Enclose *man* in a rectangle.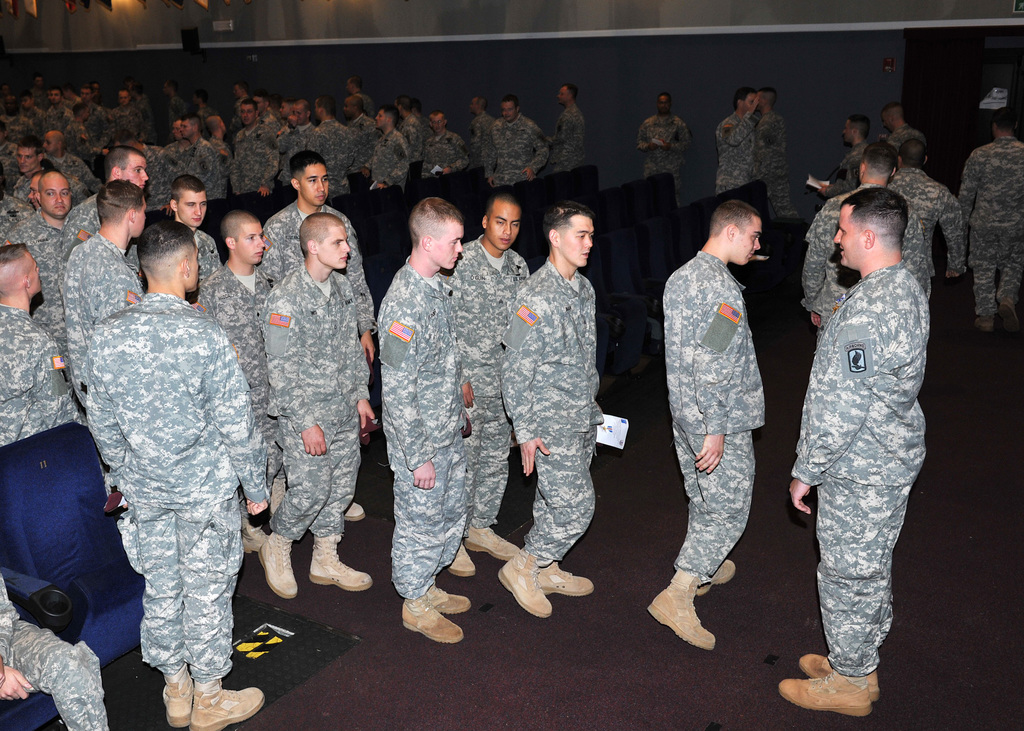
crop(193, 212, 285, 558).
